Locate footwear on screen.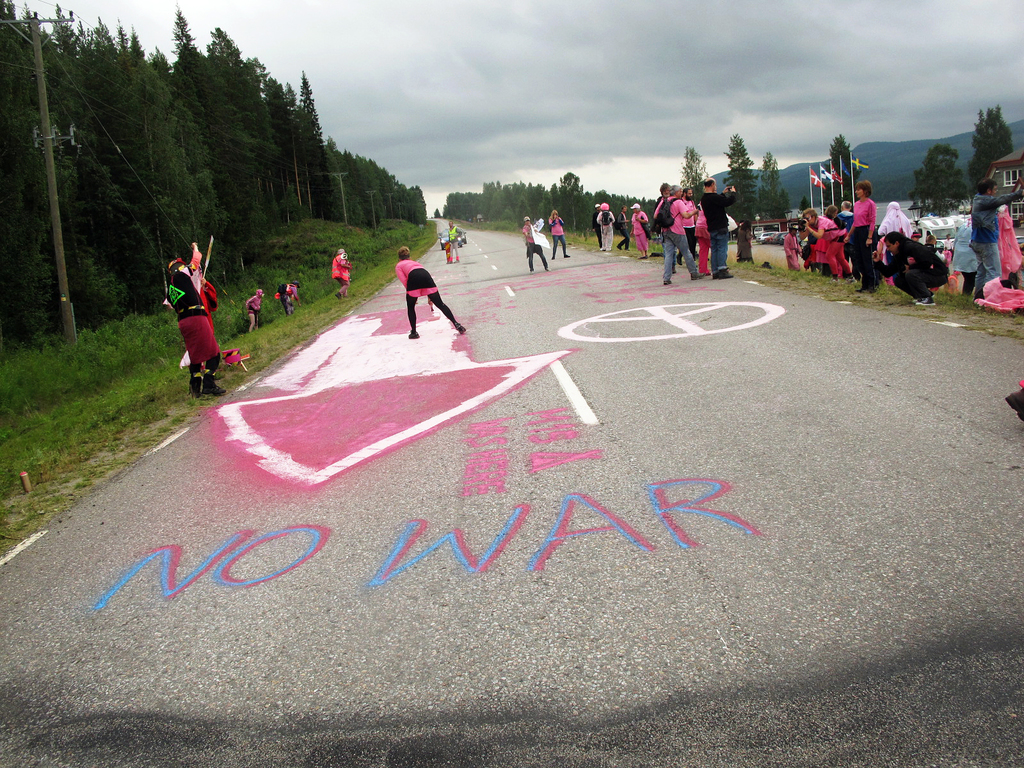
On screen at bbox=(545, 266, 551, 271).
